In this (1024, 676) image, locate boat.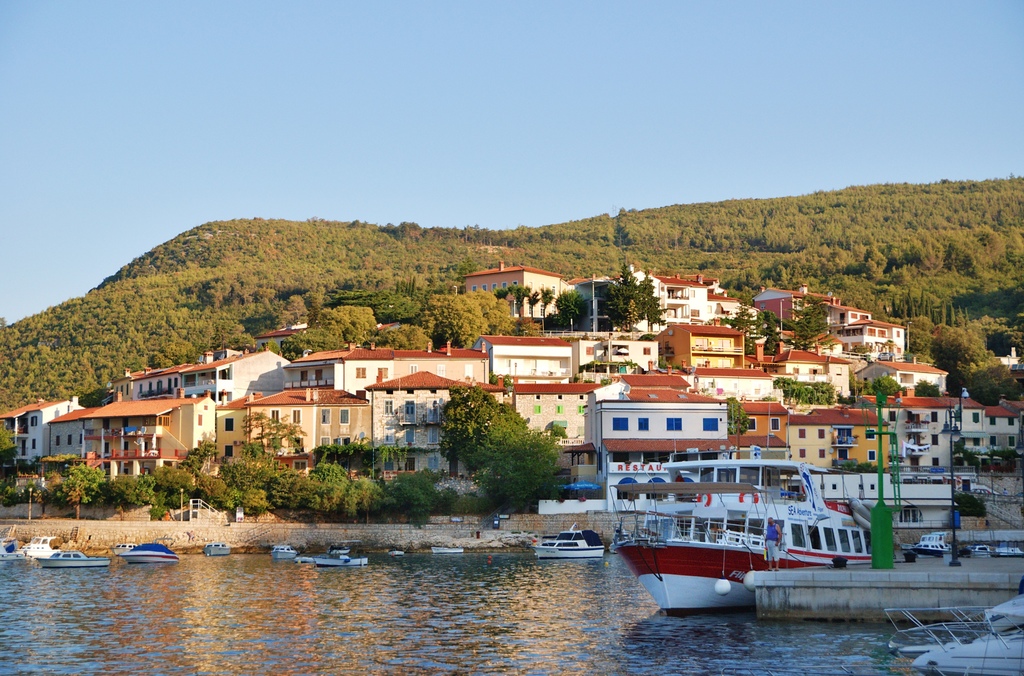
Bounding box: bbox(995, 549, 1023, 559).
